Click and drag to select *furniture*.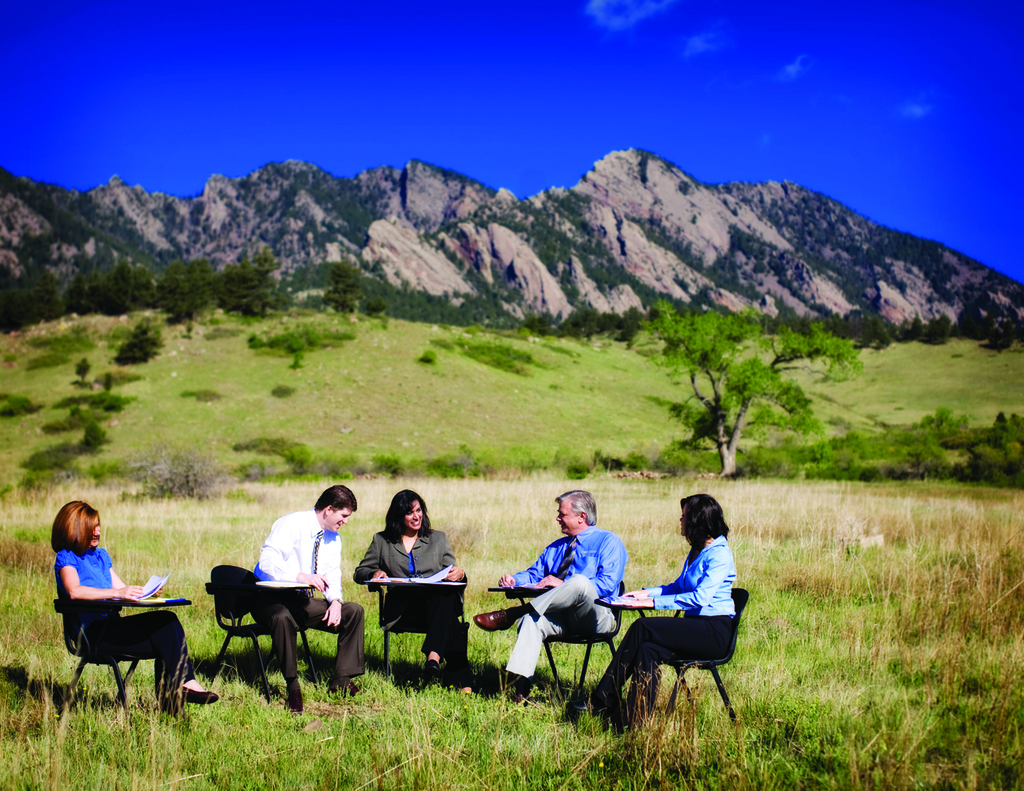
Selection: [left=51, top=572, right=194, bottom=715].
